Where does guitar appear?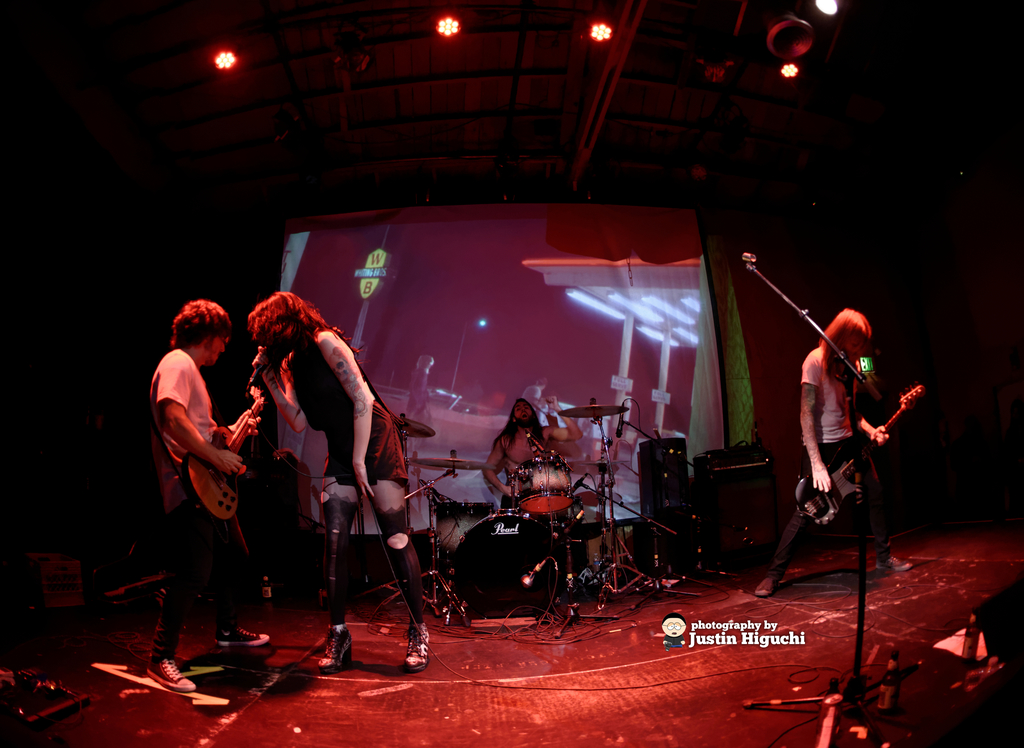
Appears at detection(180, 387, 273, 526).
